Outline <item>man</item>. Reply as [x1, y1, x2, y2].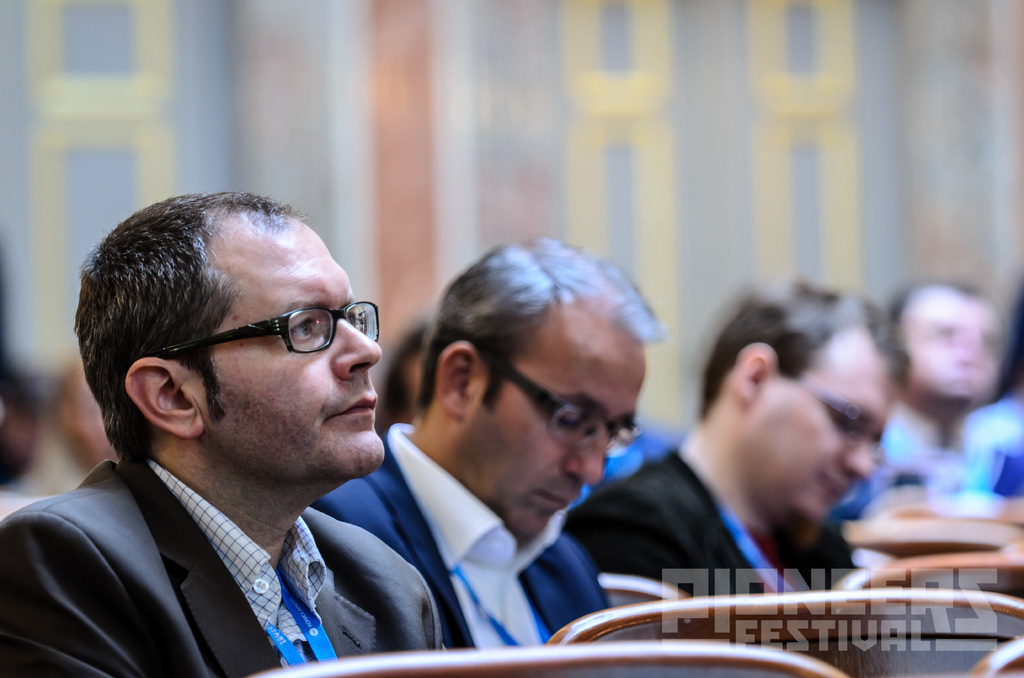
[839, 271, 1023, 522].
